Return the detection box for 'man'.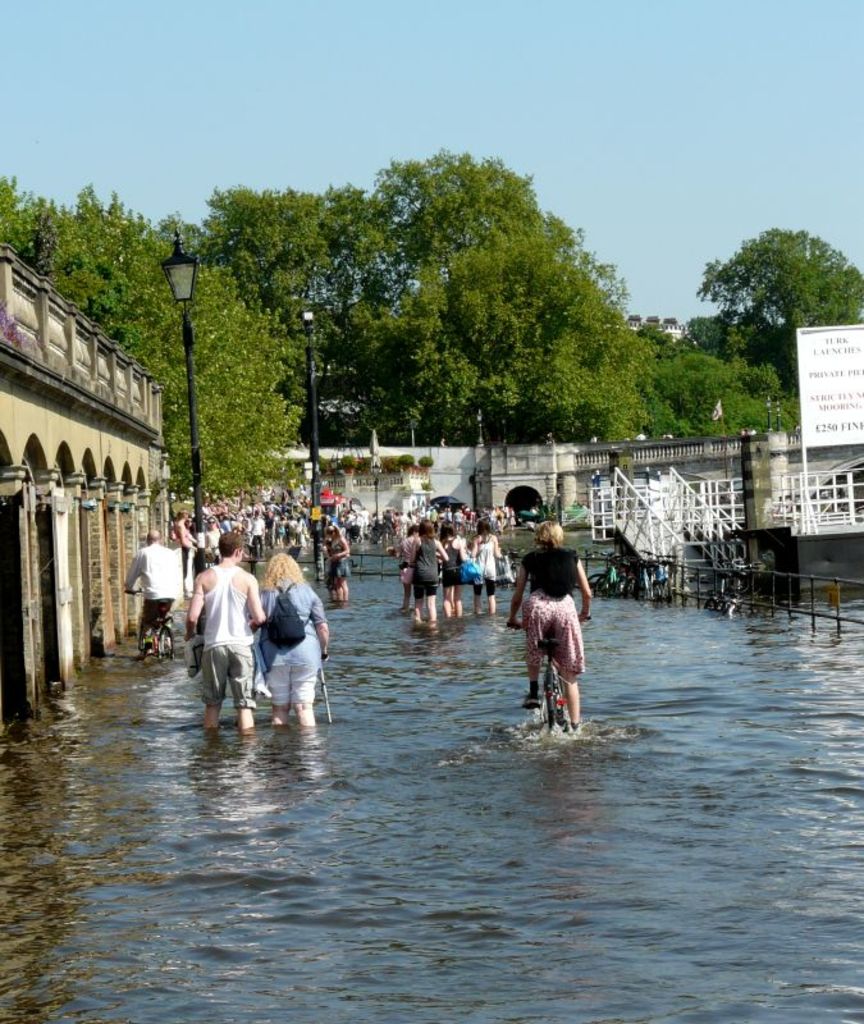
pyautogui.locateOnScreen(191, 535, 279, 736).
